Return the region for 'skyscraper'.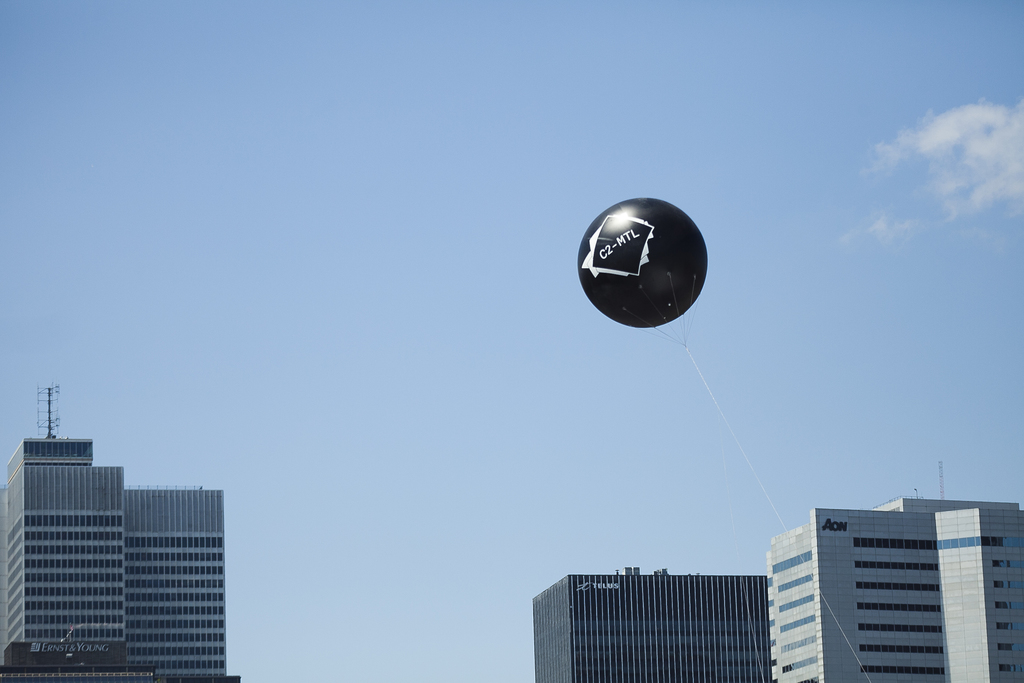
rect(529, 560, 785, 682).
